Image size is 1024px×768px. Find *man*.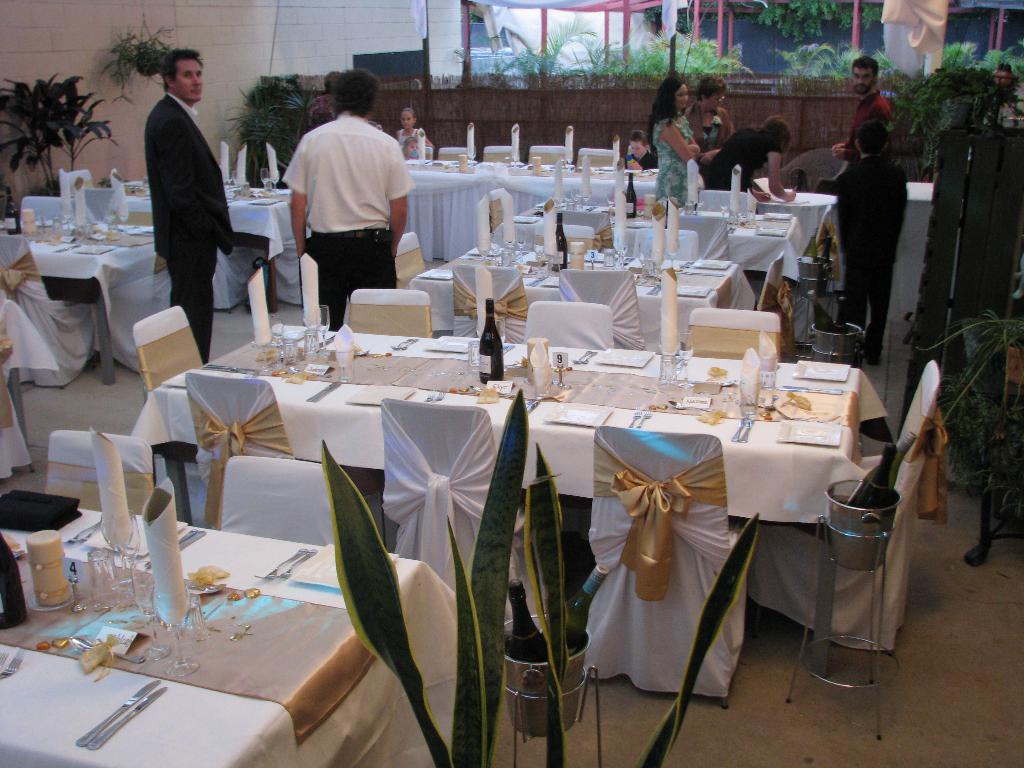
825 116 911 369.
